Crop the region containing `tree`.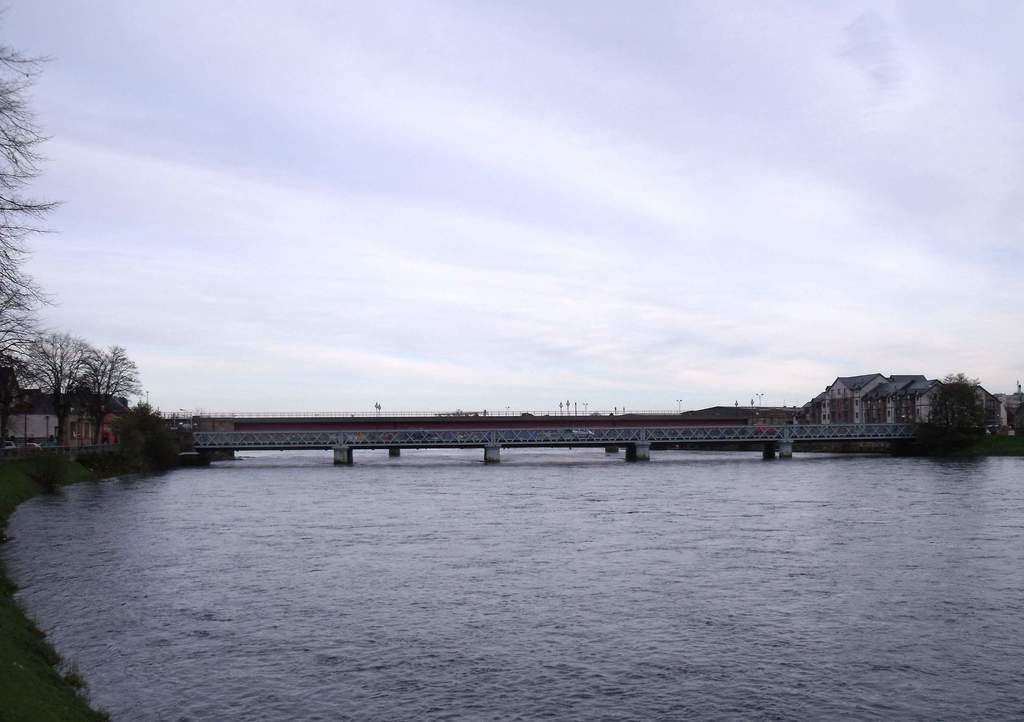
Crop region: box=[0, 0, 63, 471].
